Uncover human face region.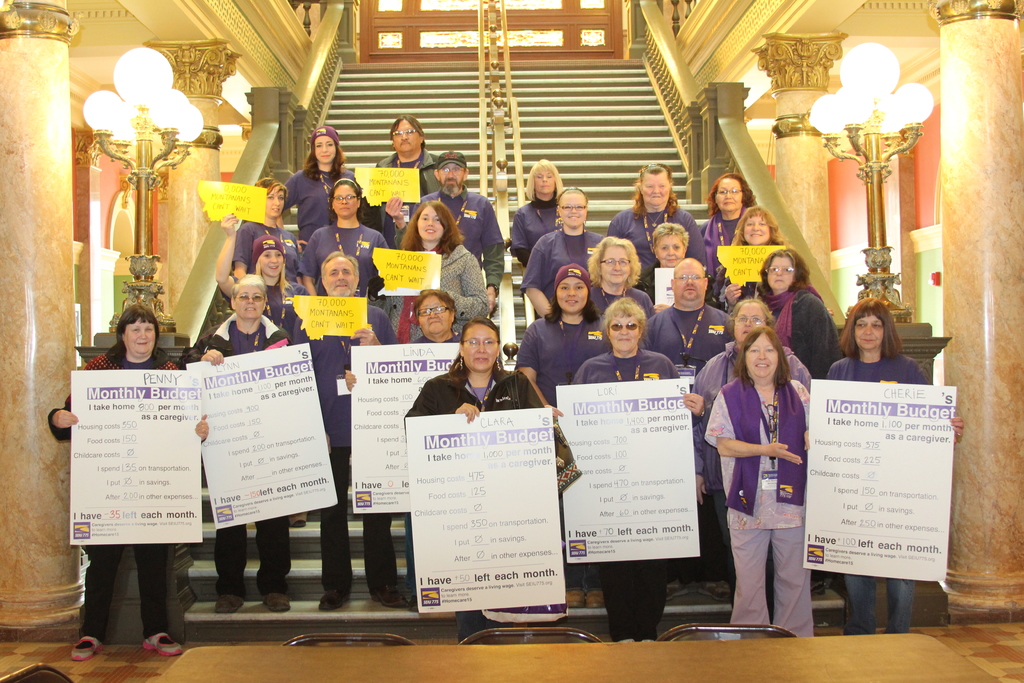
Uncovered: (x1=642, y1=169, x2=668, y2=206).
